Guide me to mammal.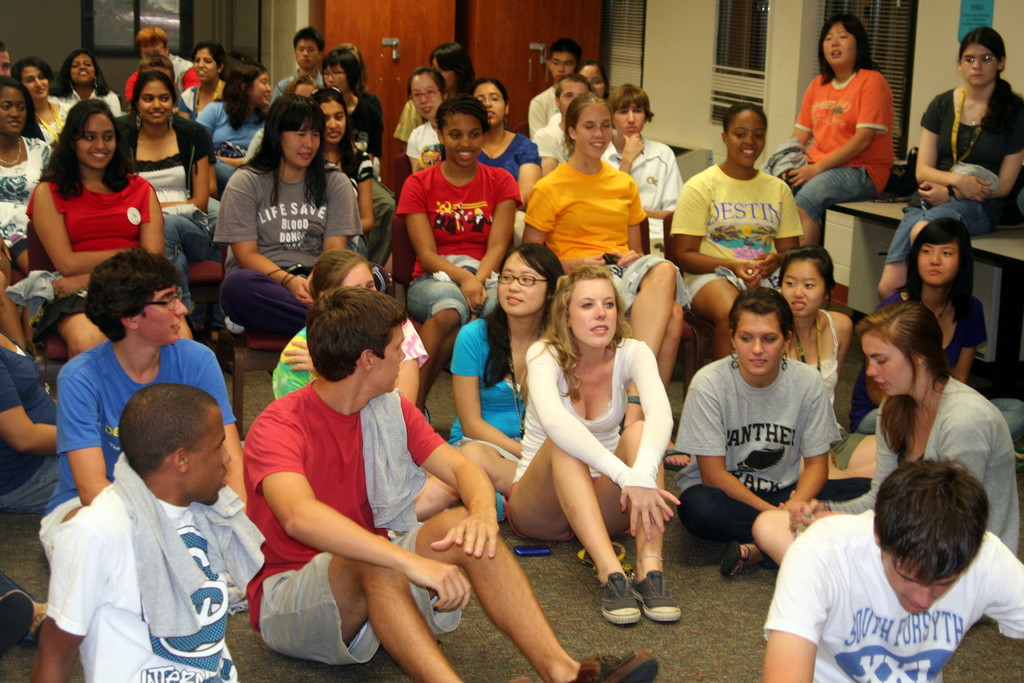
Guidance: left=471, top=77, right=539, bottom=168.
